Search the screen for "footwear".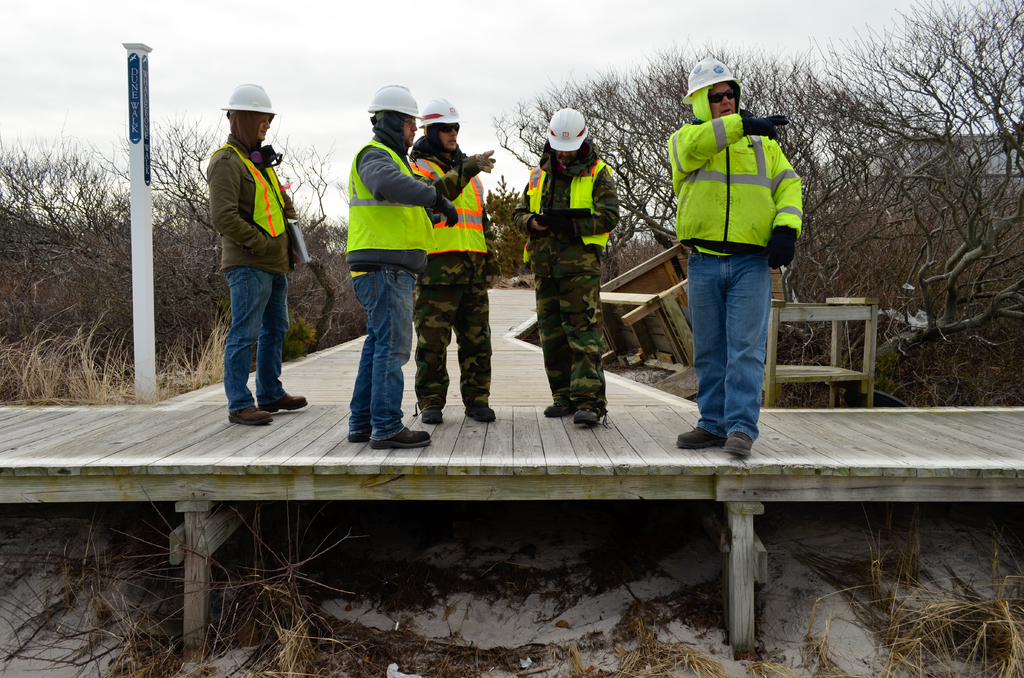
Found at (468,400,502,421).
